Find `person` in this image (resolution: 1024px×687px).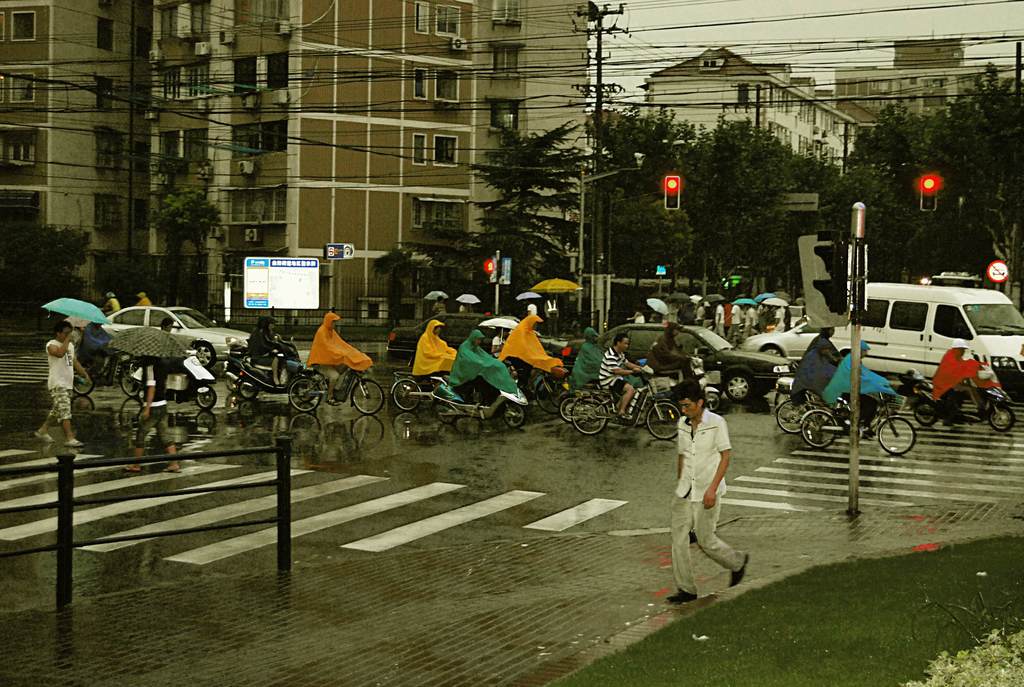
<region>626, 306, 640, 326</region>.
